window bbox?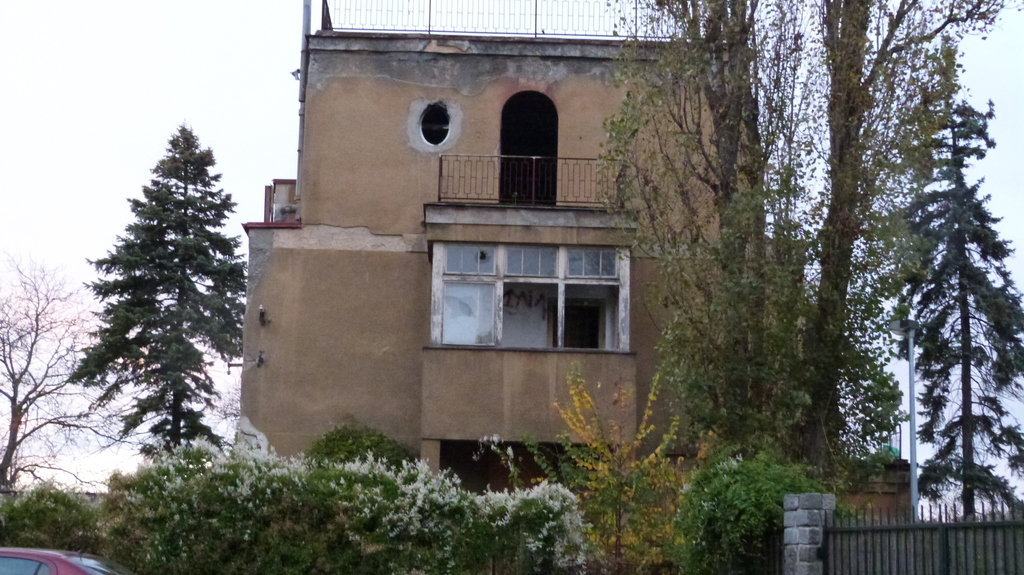
502 90 557 200
